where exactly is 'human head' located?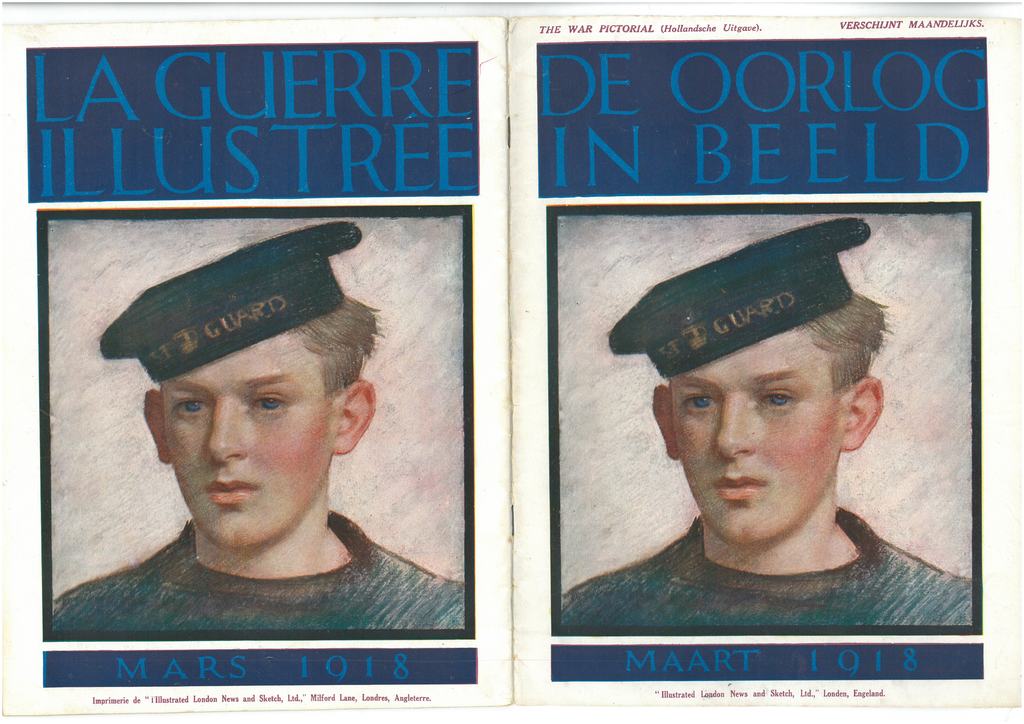
Its bounding box is <region>97, 220, 375, 551</region>.
